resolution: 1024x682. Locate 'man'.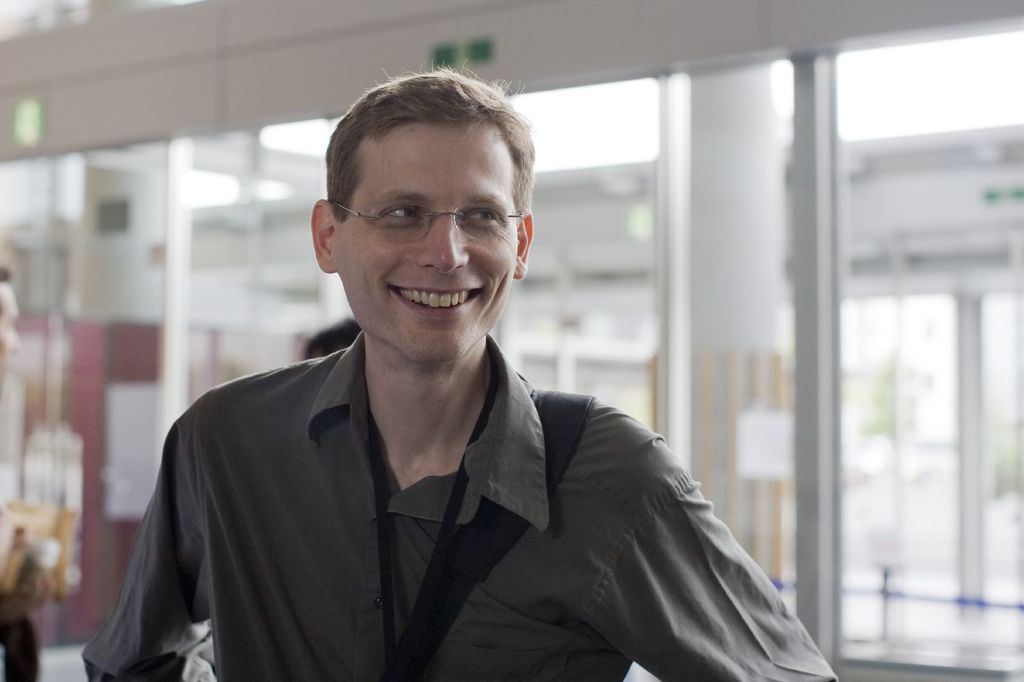
{"x1": 81, "y1": 88, "x2": 816, "y2": 681}.
